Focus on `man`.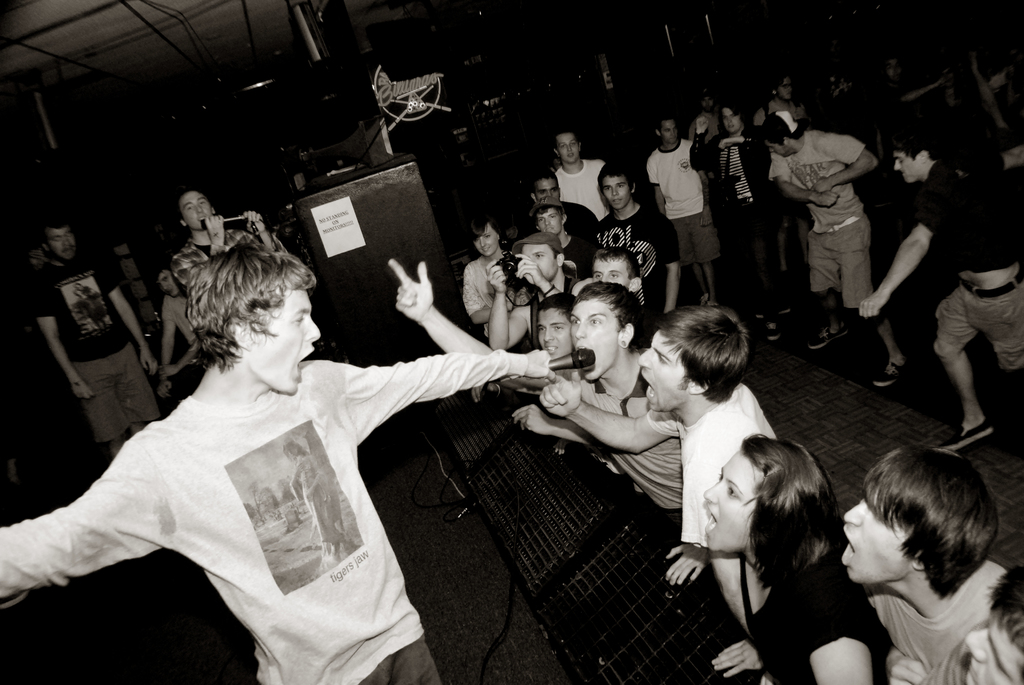
Focused at detection(0, 244, 556, 684).
